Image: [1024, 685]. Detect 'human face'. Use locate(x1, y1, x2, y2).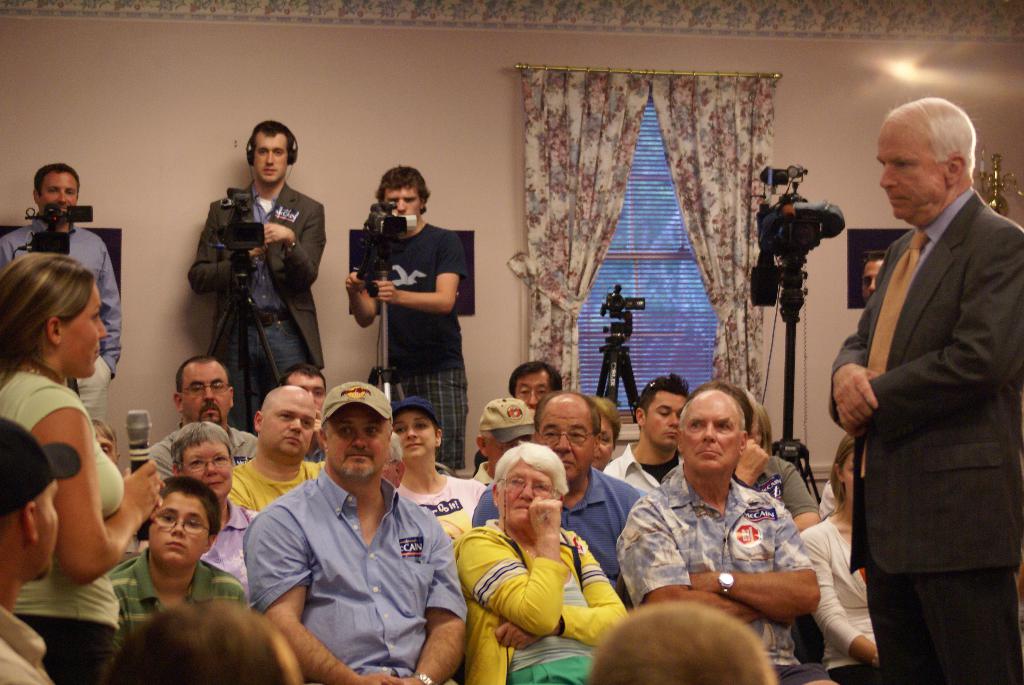
locate(513, 374, 552, 410).
